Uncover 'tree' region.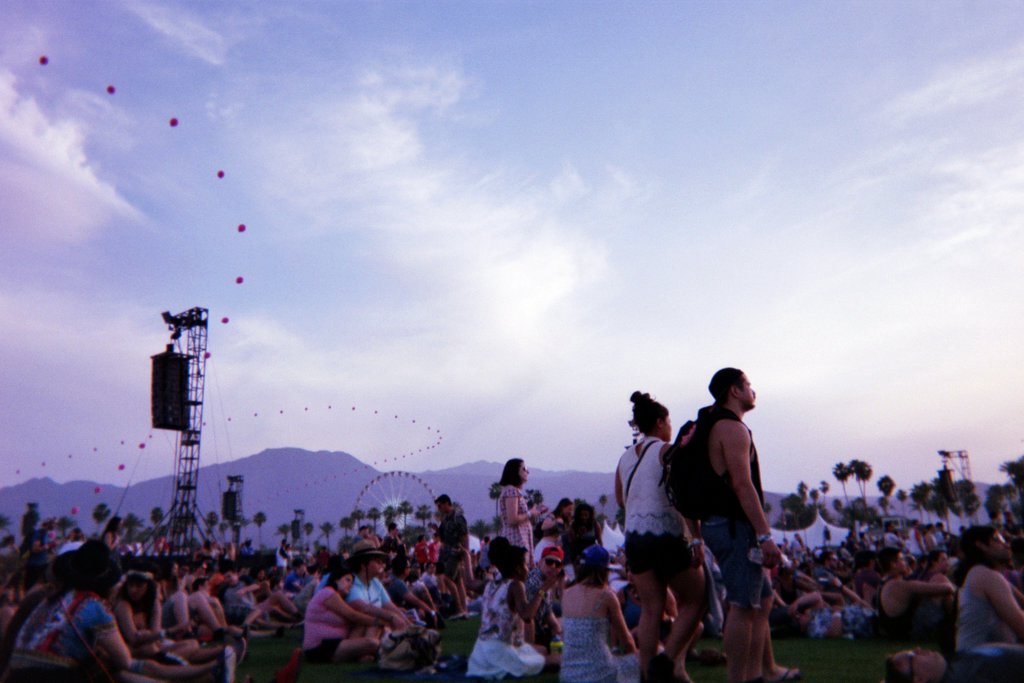
Uncovered: select_region(122, 515, 145, 550).
